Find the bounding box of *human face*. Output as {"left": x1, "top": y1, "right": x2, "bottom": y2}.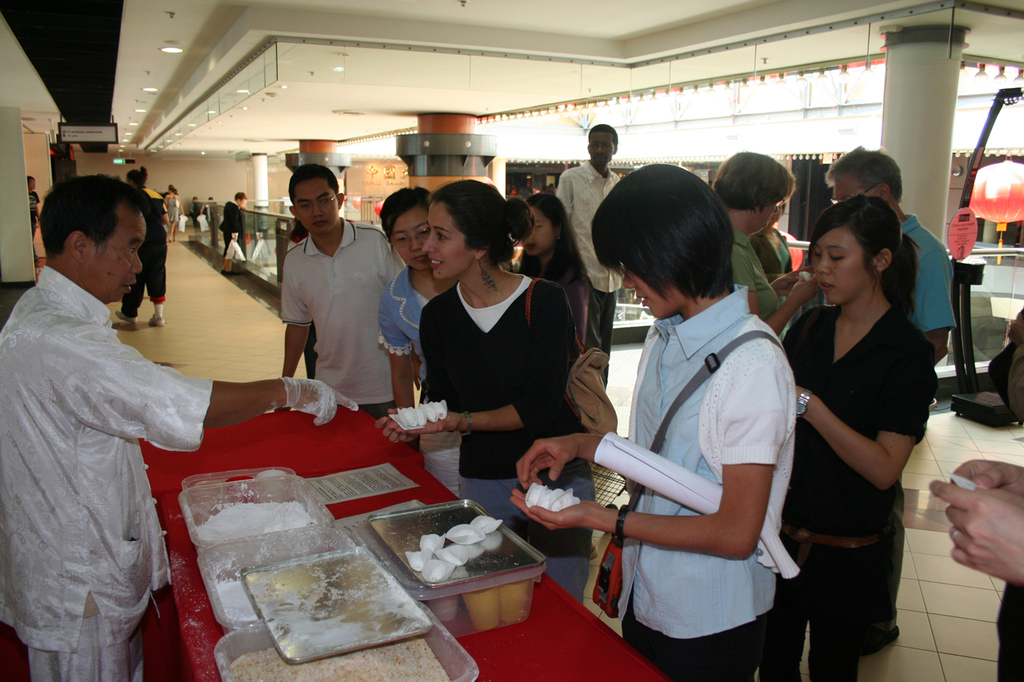
{"left": 810, "top": 226, "right": 865, "bottom": 305}.
